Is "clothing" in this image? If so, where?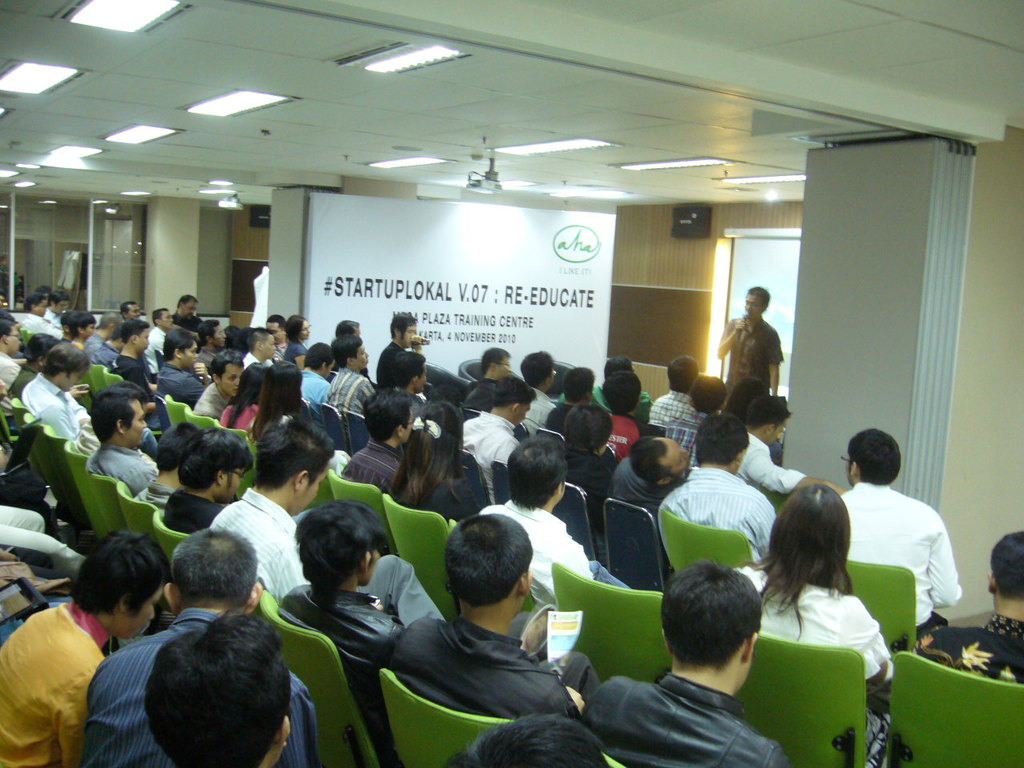
Yes, at box(661, 471, 778, 573).
